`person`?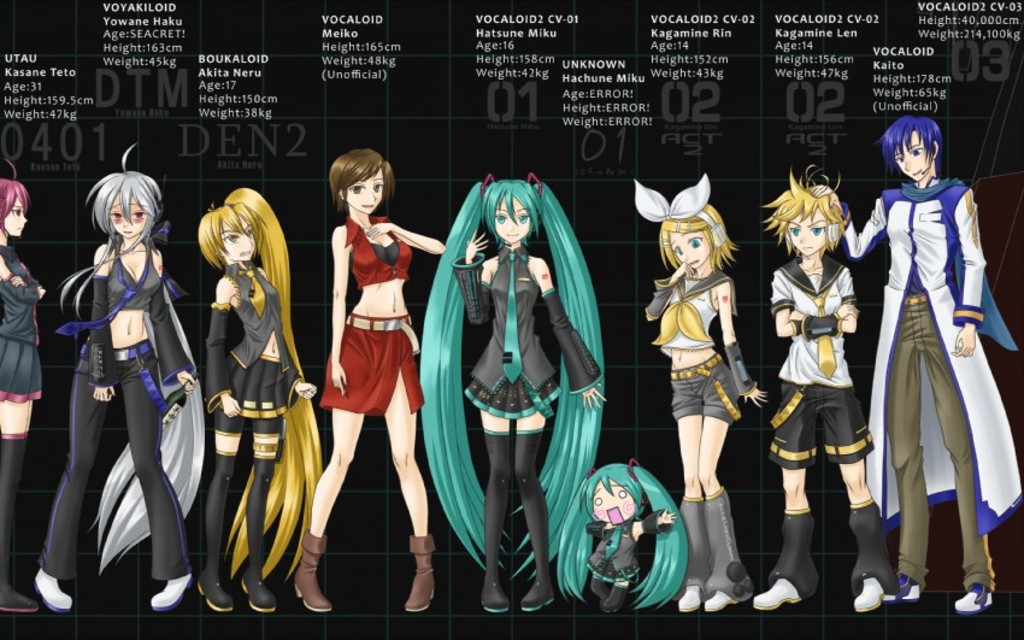
195:186:329:617
